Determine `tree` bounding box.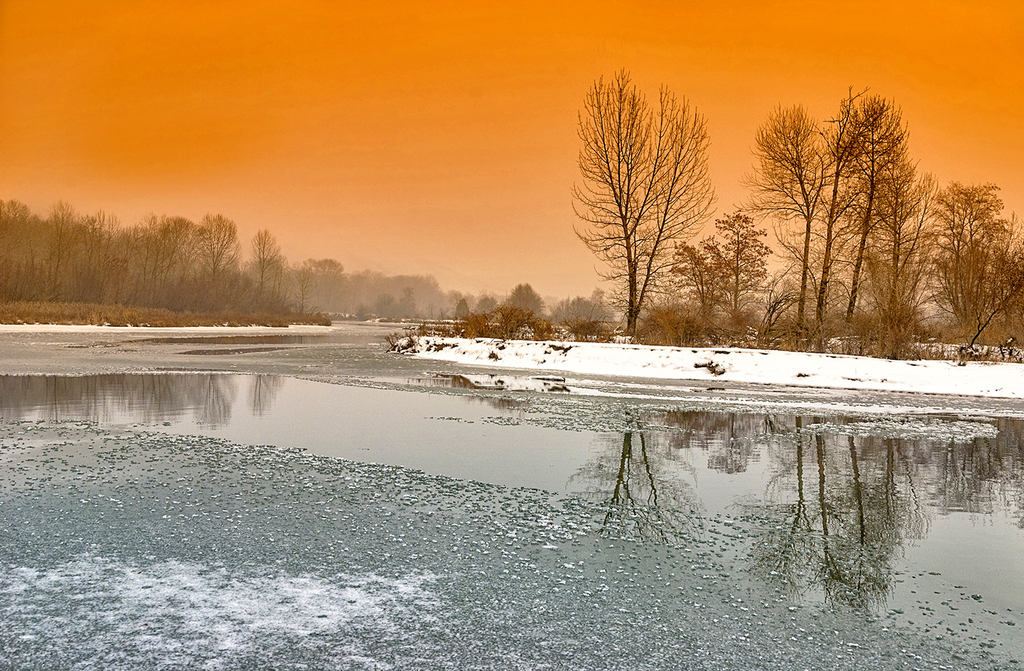
Determined: locate(305, 259, 341, 277).
